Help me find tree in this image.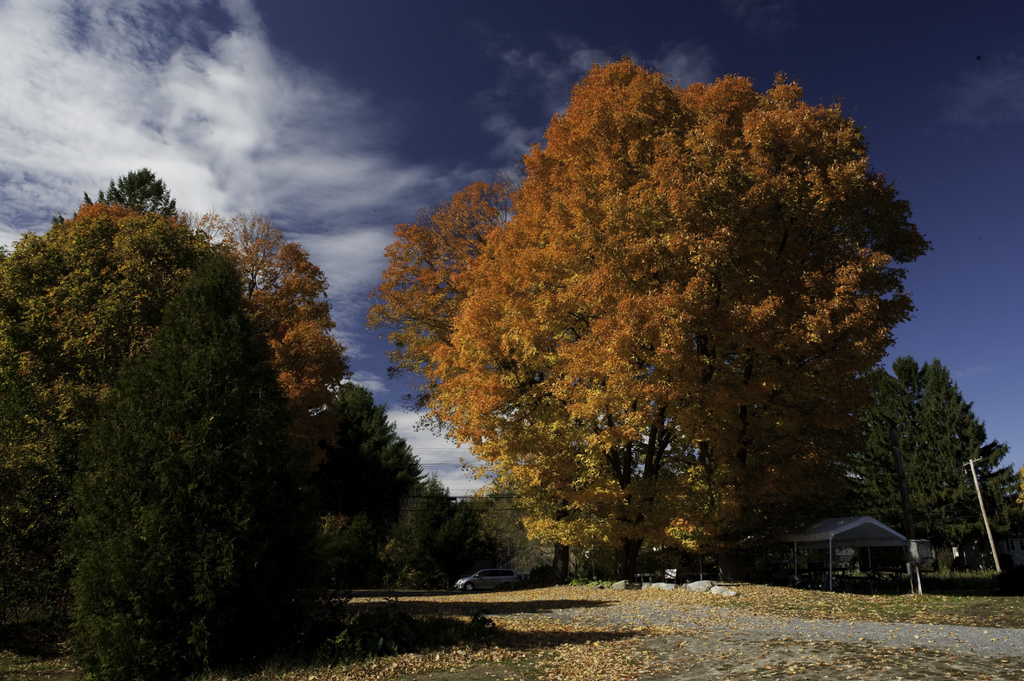
Found it: l=845, t=358, r=1023, b=574.
